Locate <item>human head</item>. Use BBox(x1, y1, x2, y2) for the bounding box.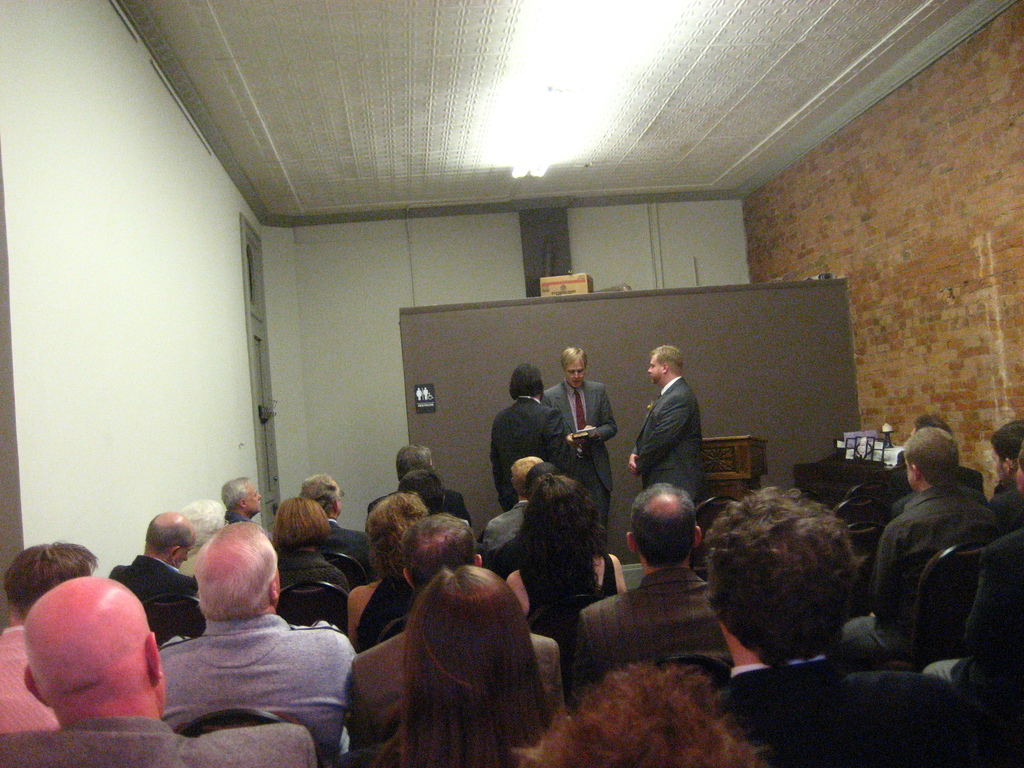
BBox(221, 476, 262, 518).
